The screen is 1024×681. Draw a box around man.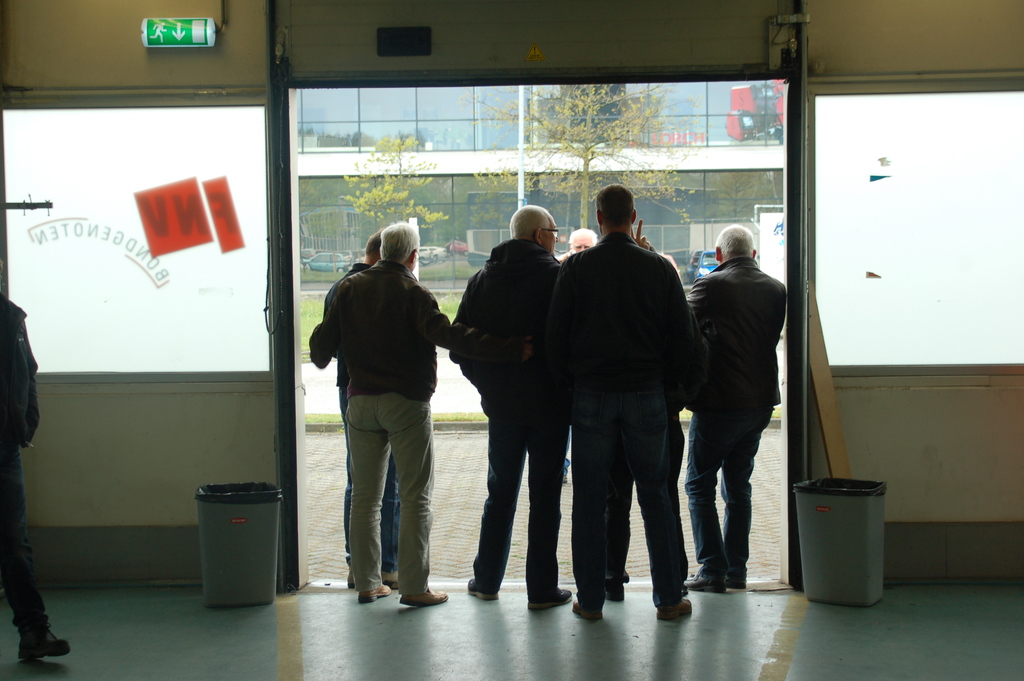
<box>312,222,450,606</box>.
